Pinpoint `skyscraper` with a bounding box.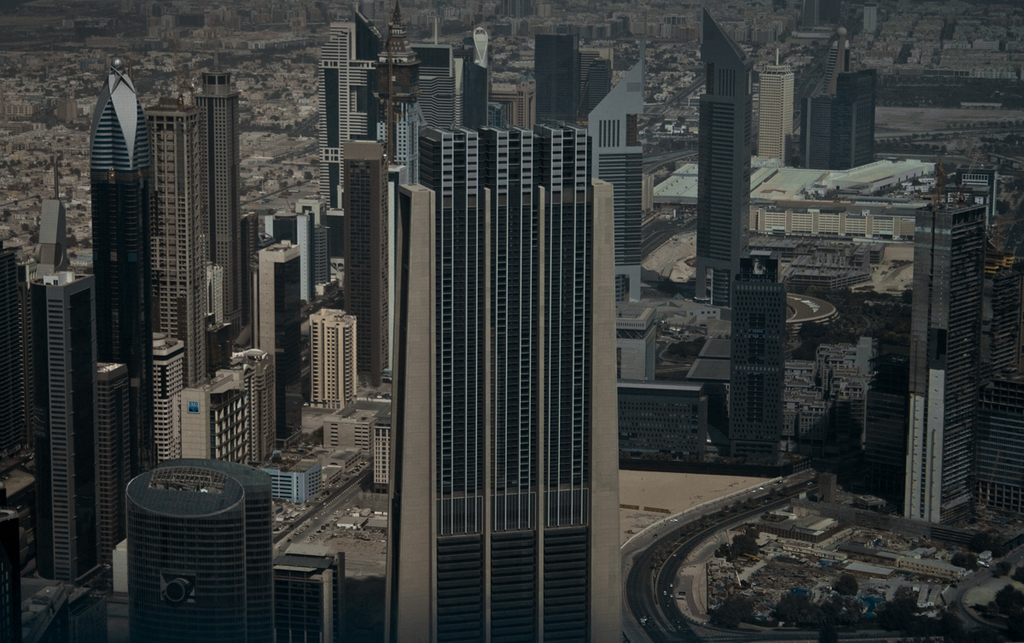
rect(320, 9, 380, 288).
